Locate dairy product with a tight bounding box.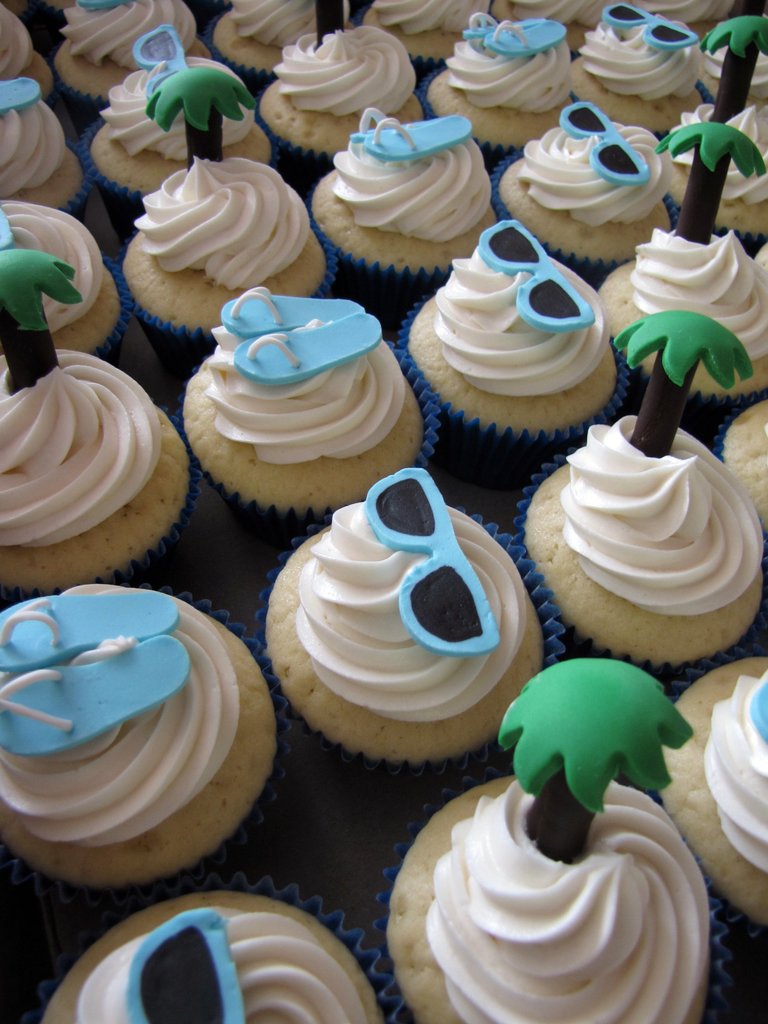
pyautogui.locateOnScreen(291, 470, 527, 724).
